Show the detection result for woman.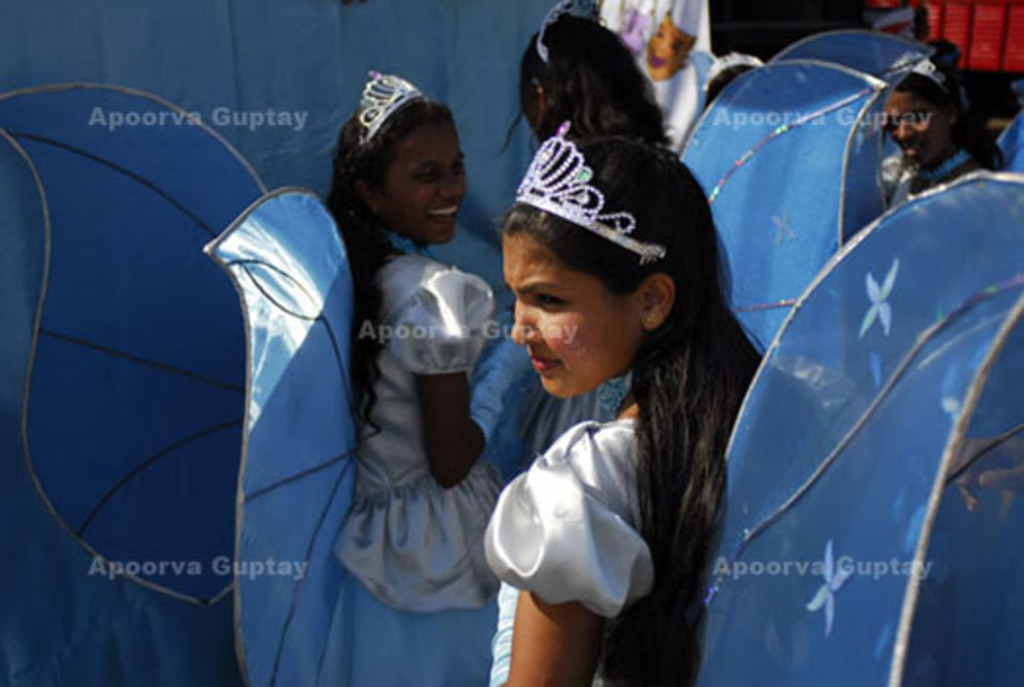
480:137:765:685.
